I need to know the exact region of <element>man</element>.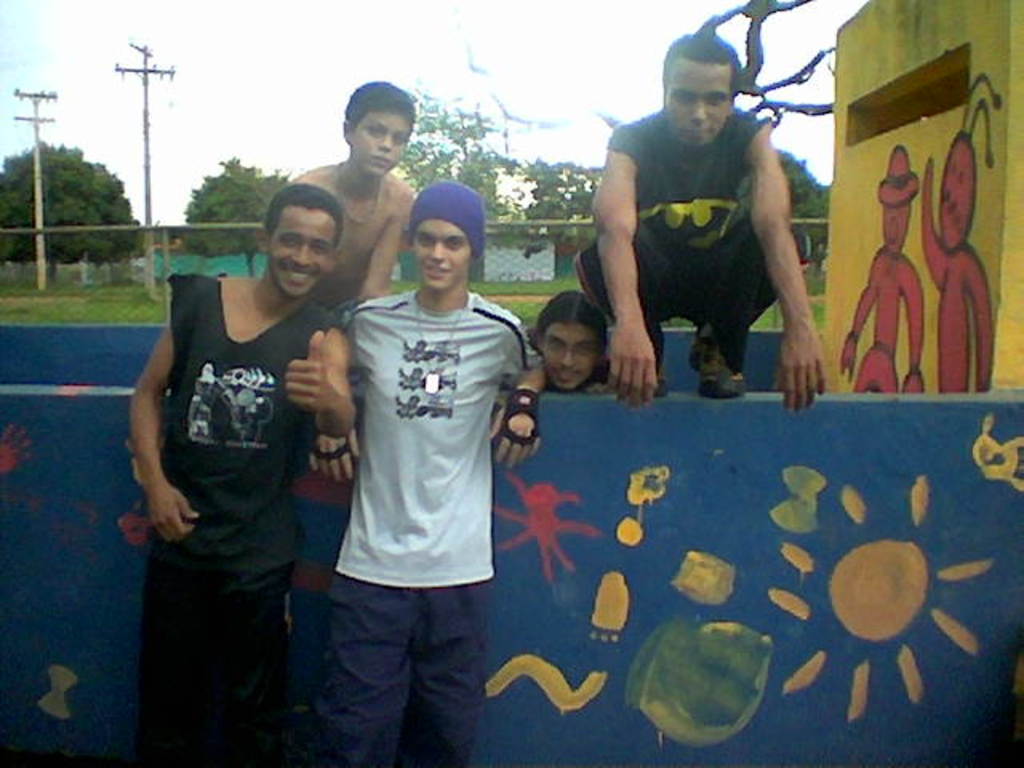
Region: 298:150:531:755.
